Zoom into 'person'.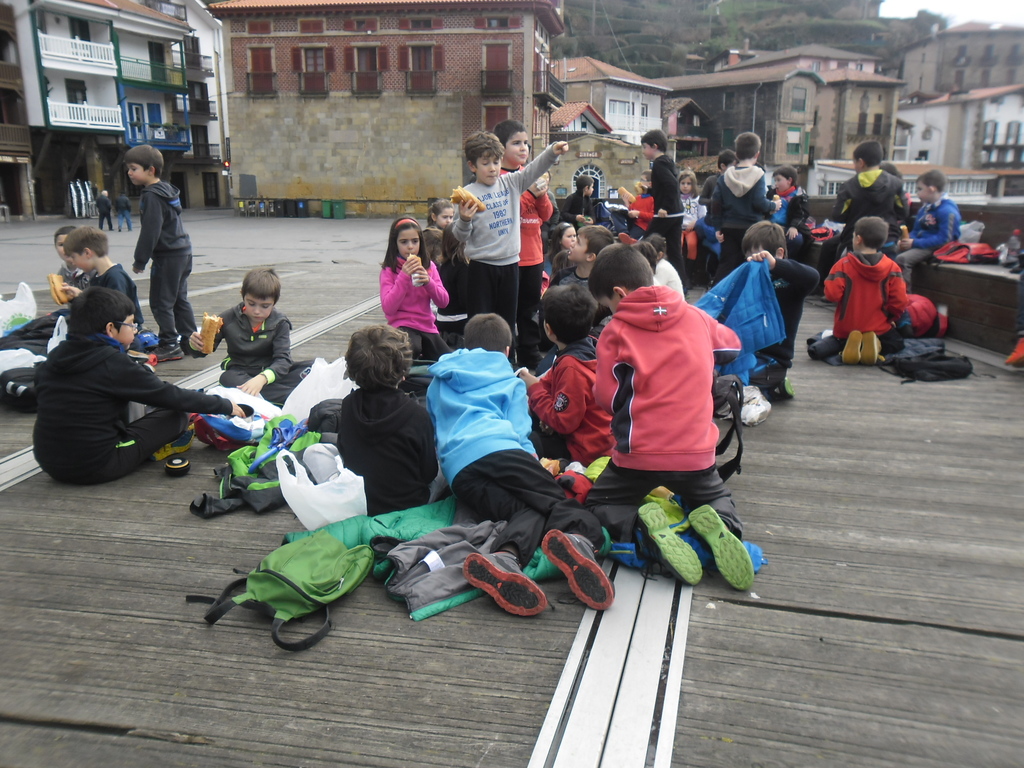
Zoom target: locate(700, 126, 780, 294).
